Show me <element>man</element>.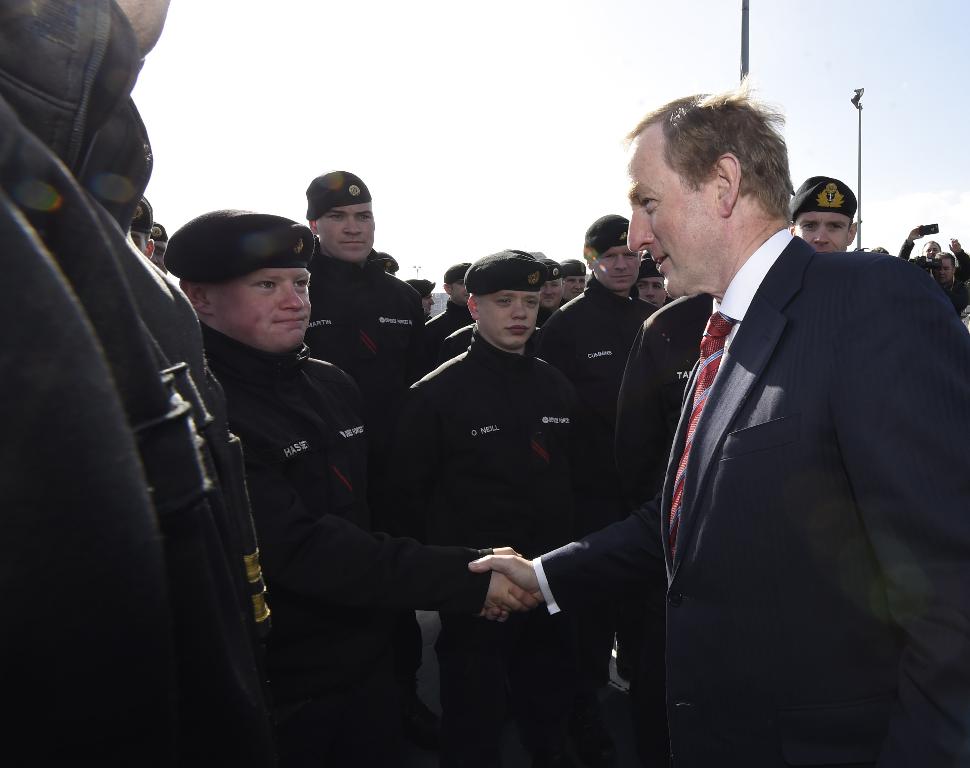
<element>man</element> is here: (x1=168, y1=205, x2=534, y2=763).
